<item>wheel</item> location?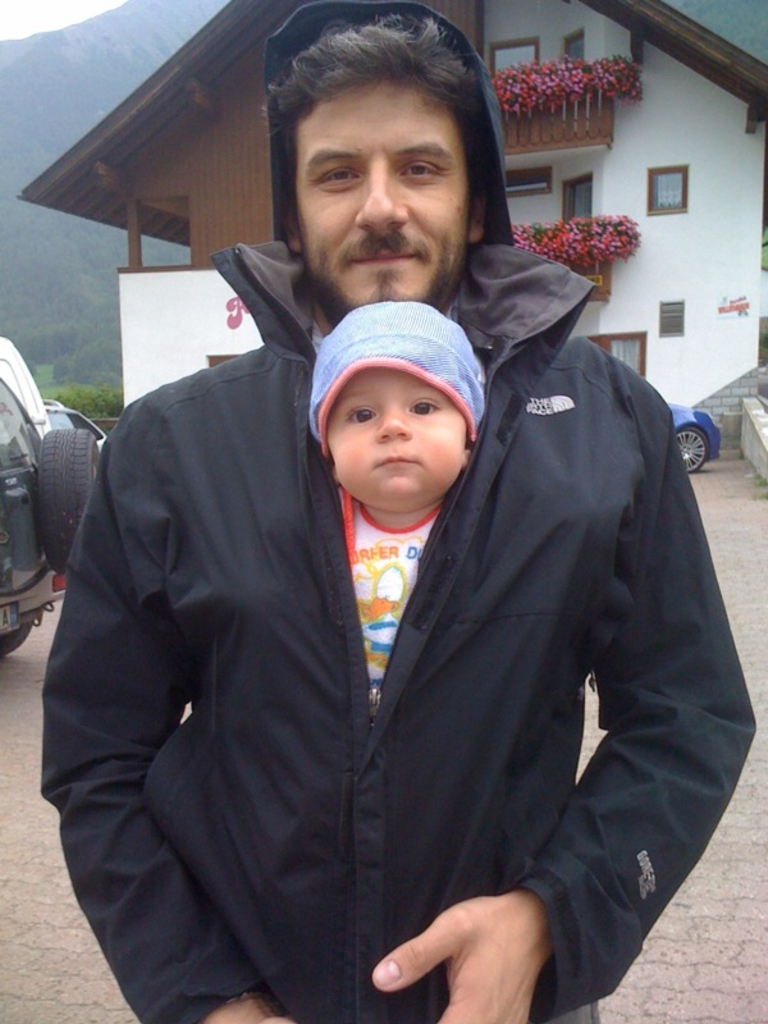
region(0, 612, 31, 659)
